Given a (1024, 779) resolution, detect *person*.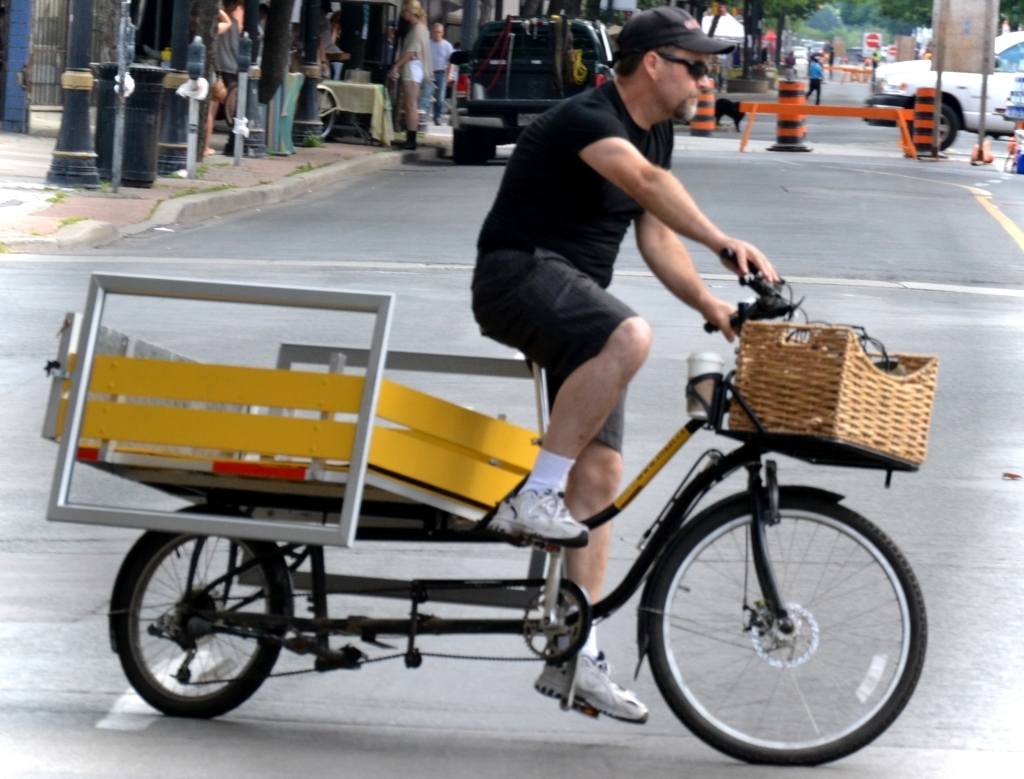
{"left": 395, "top": 0, "right": 433, "bottom": 148}.
